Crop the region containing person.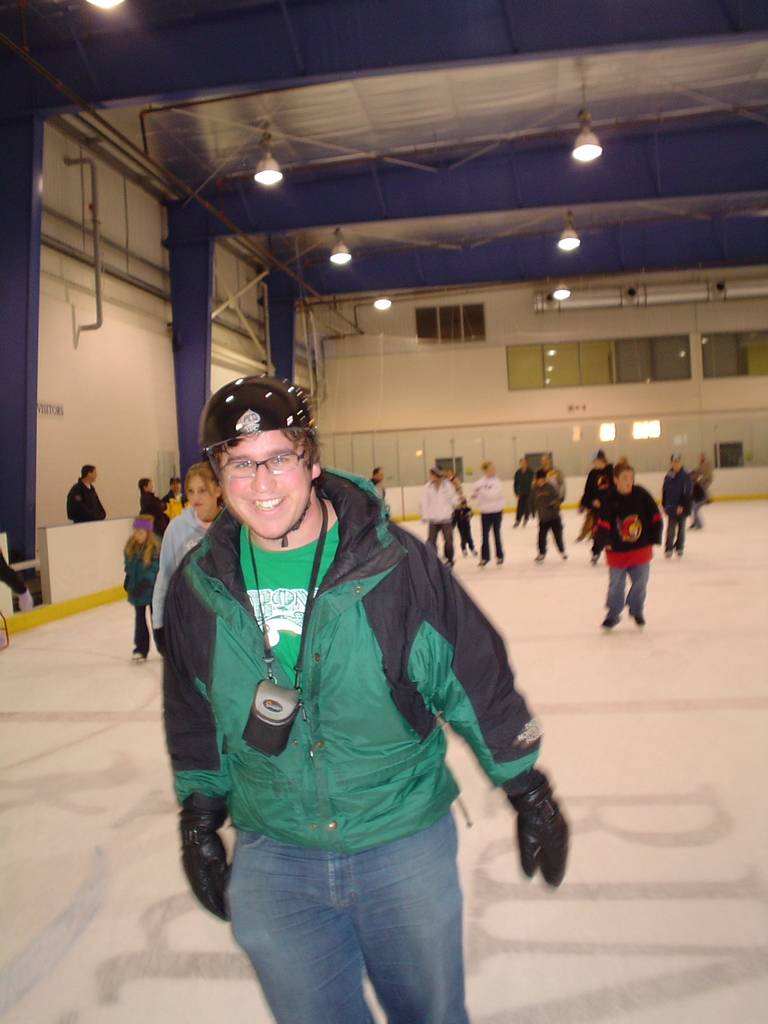
Crop region: bbox=[417, 455, 464, 574].
